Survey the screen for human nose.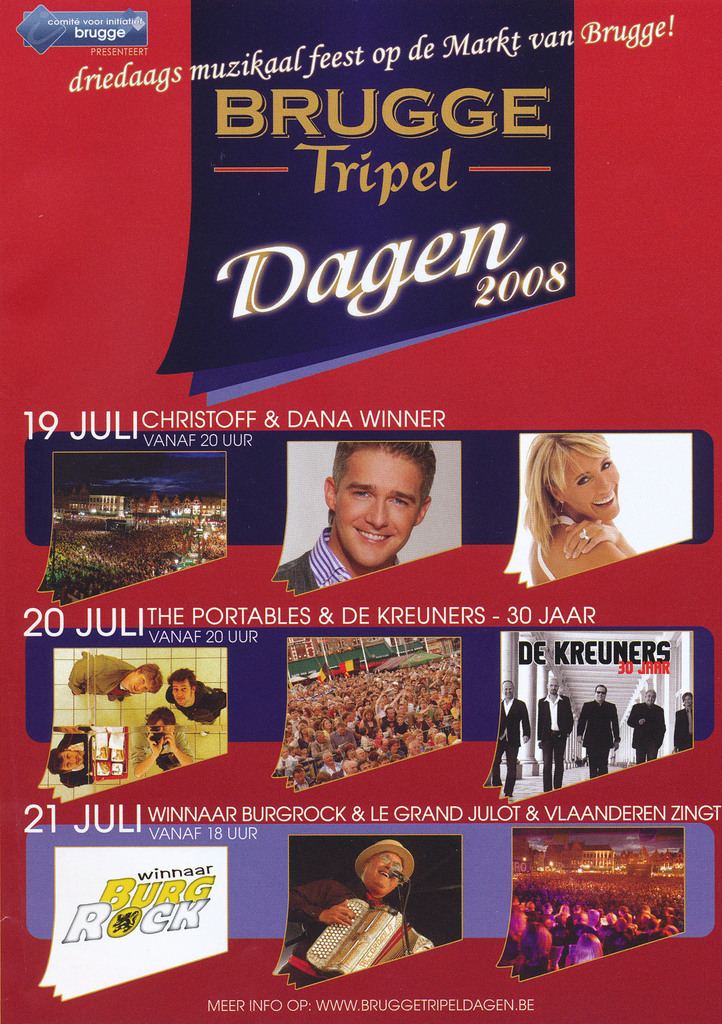
Survey found: <bbox>648, 695, 653, 700</bbox>.
